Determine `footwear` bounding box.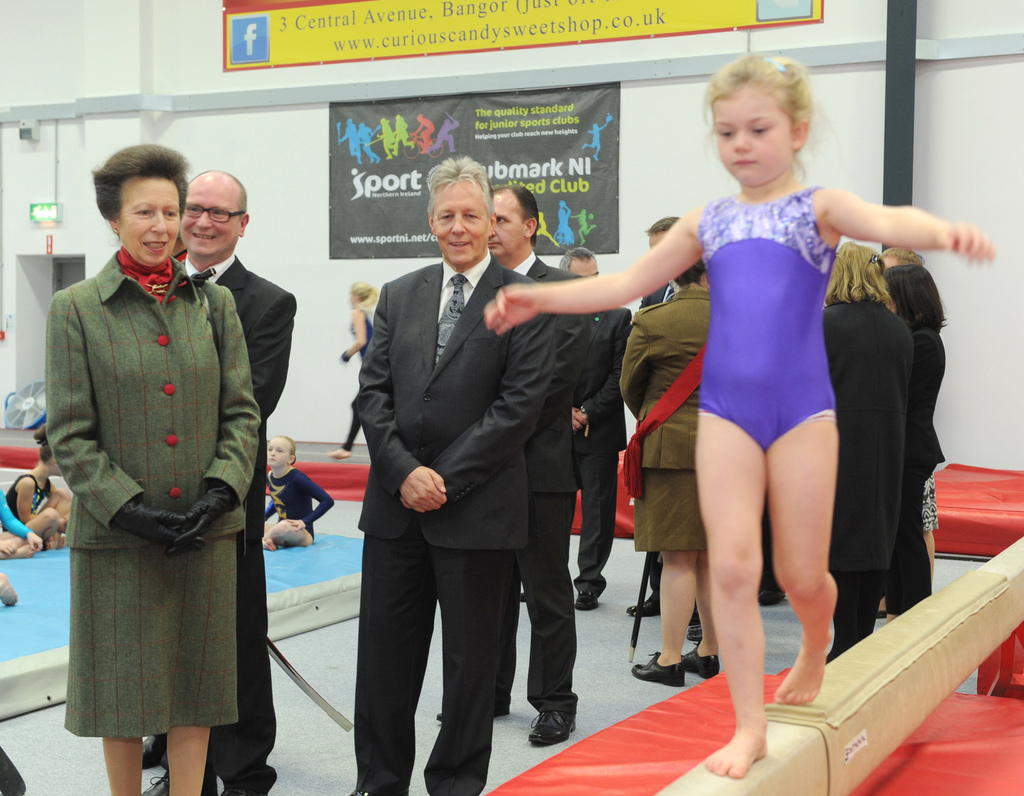
Determined: box(632, 650, 682, 686).
